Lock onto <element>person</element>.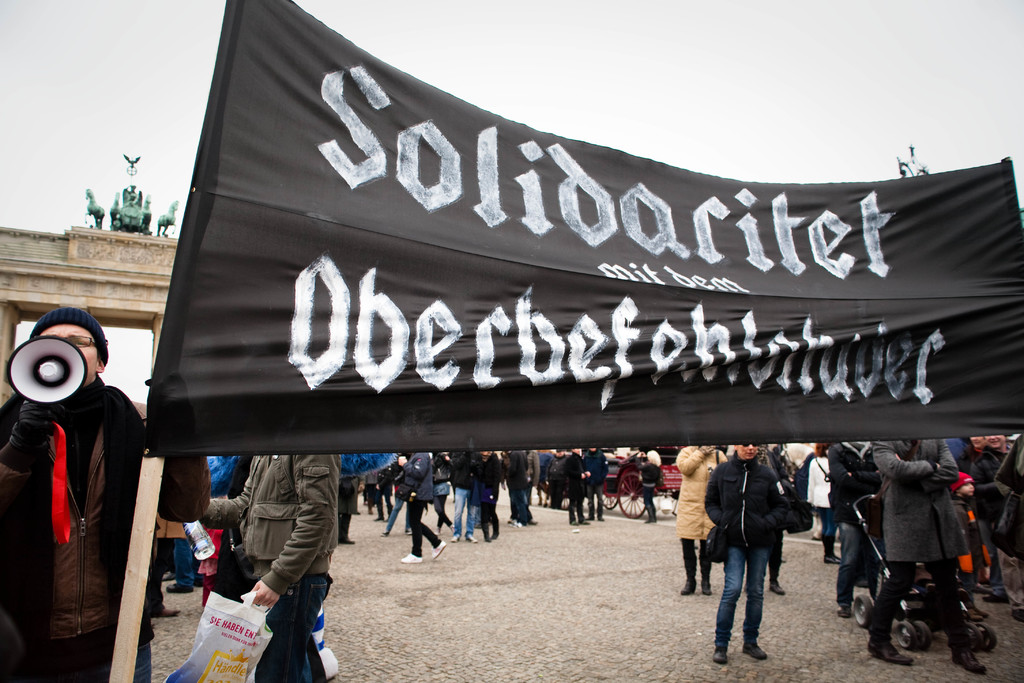
Locked: (left=639, top=448, right=661, bottom=526).
